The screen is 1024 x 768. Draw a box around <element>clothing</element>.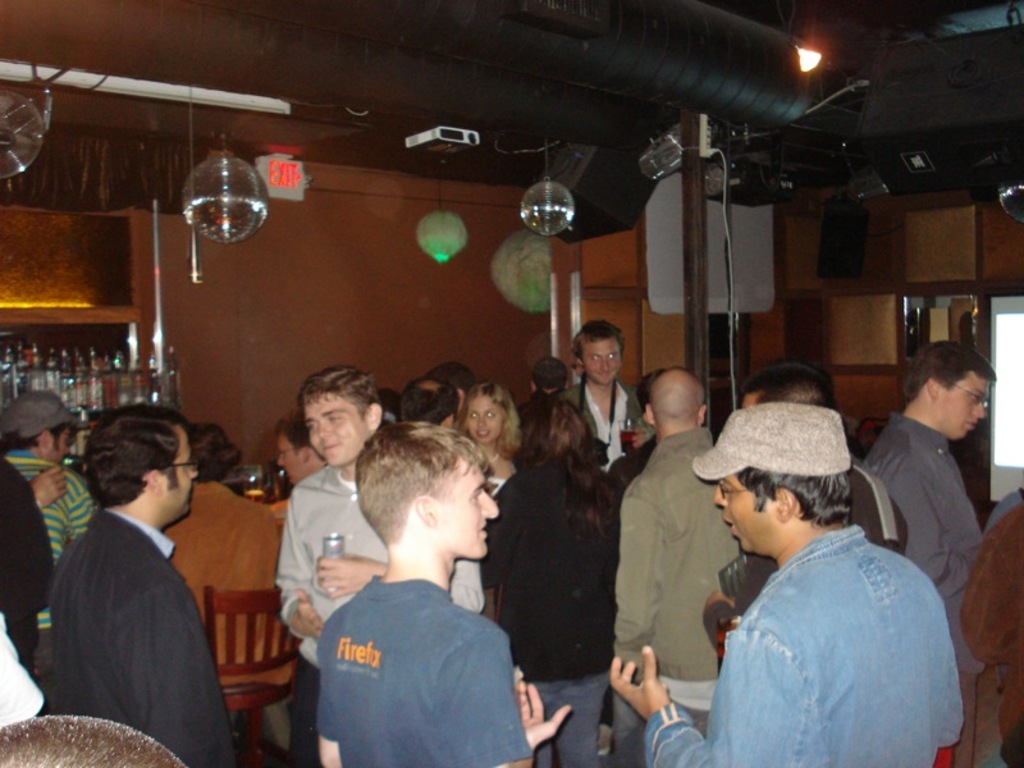
rect(646, 529, 952, 767).
